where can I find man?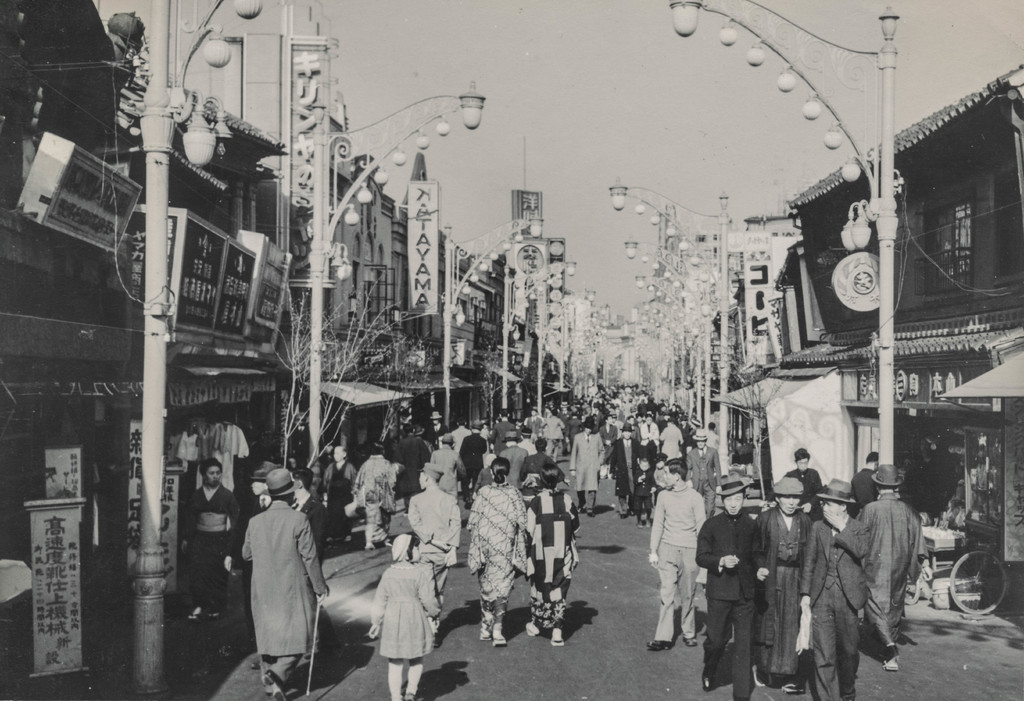
You can find it at 570, 415, 605, 519.
